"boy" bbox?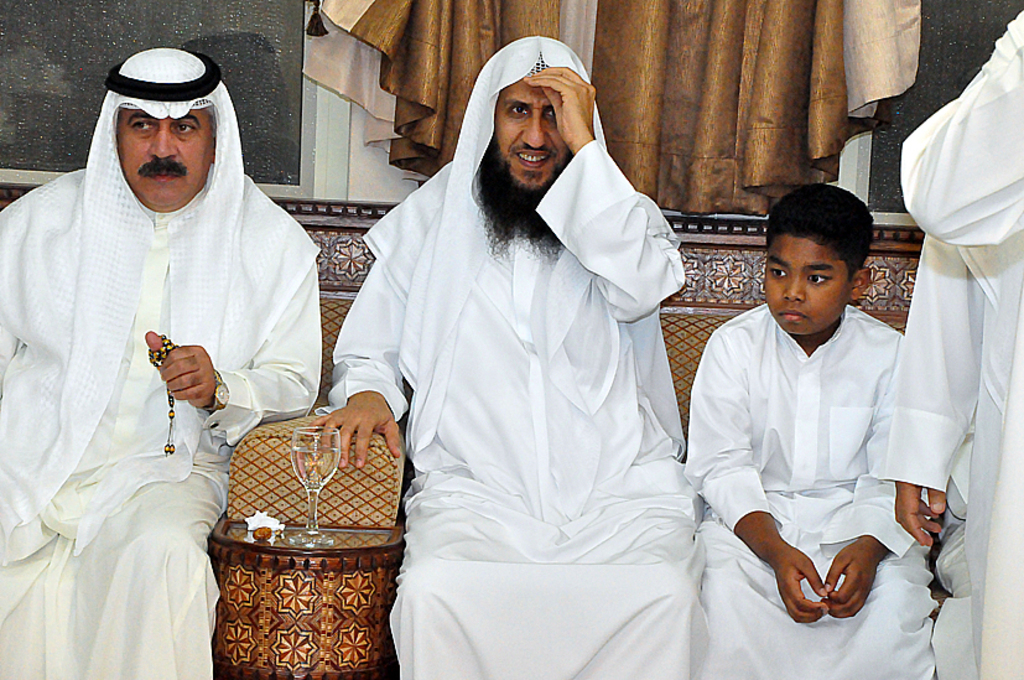
locate(688, 166, 947, 640)
